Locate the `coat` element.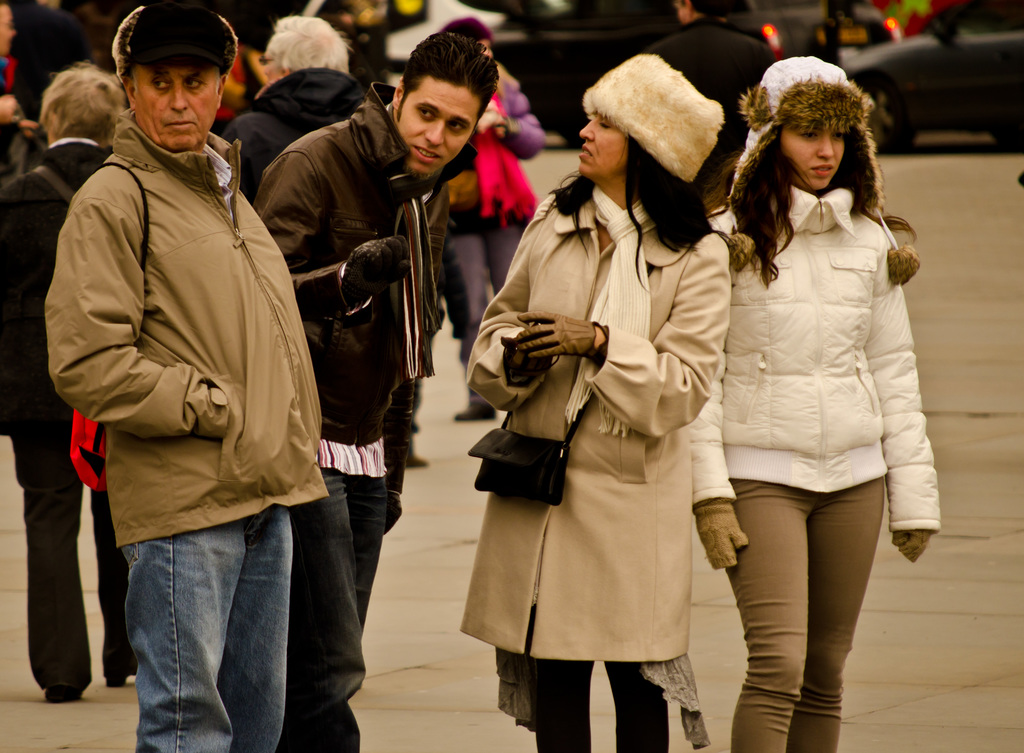
Element bbox: x1=44, y1=115, x2=342, y2=554.
